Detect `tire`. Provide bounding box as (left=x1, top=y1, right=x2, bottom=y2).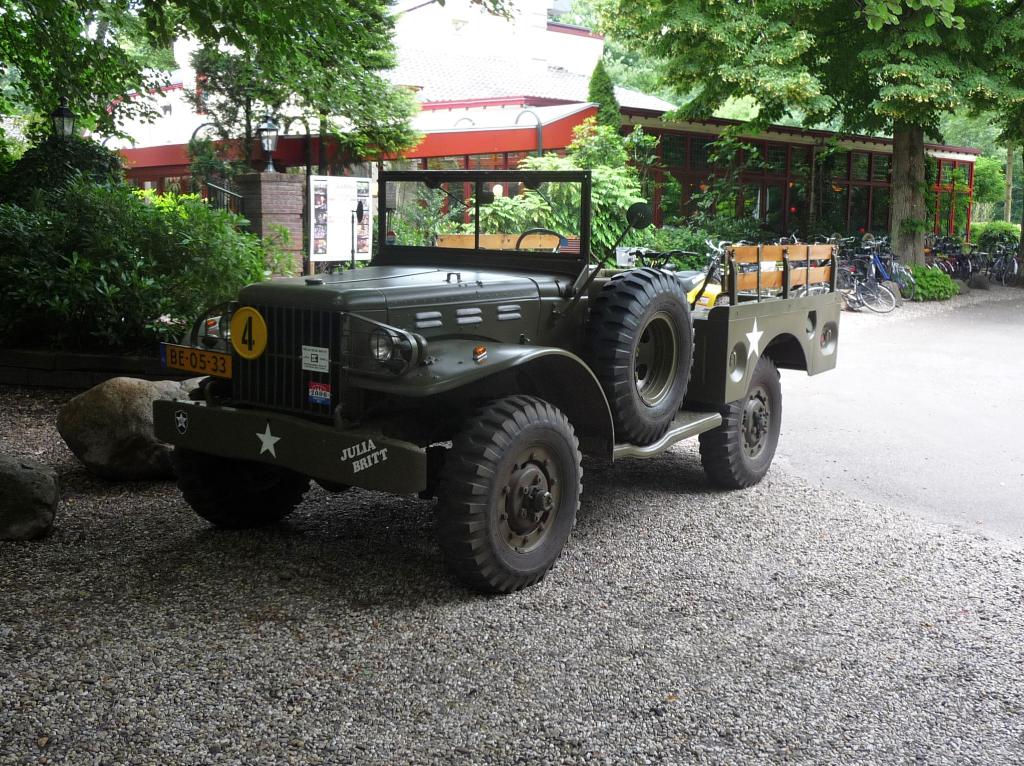
(left=442, top=401, right=580, bottom=599).
